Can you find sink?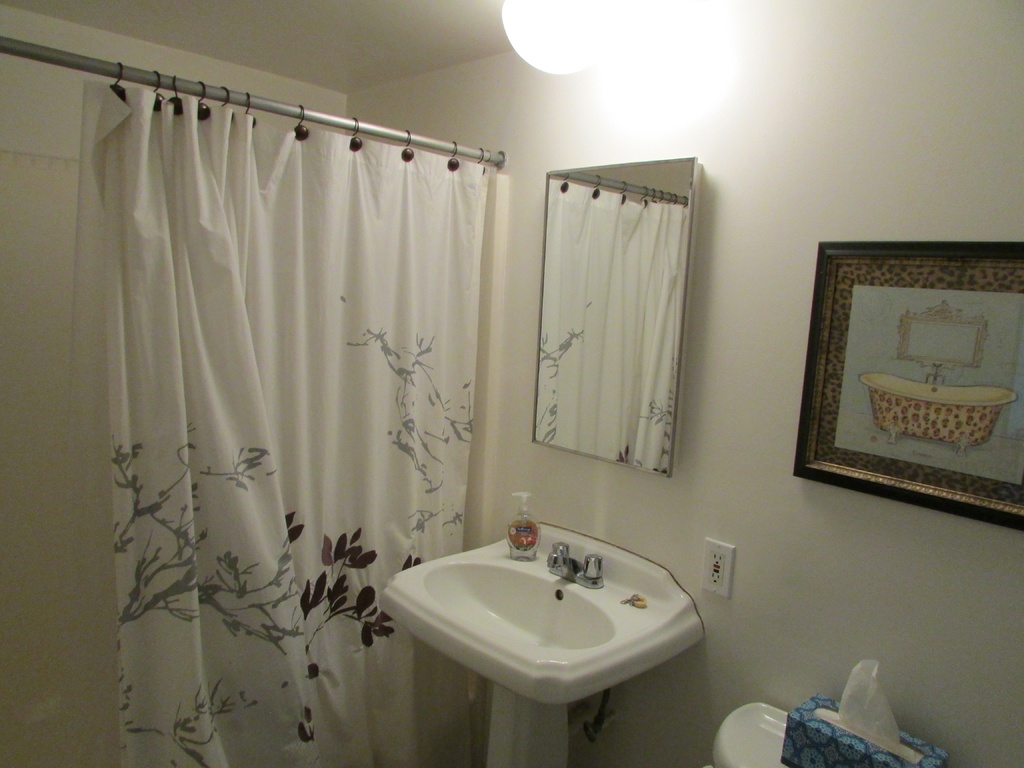
Yes, bounding box: (384,499,687,749).
